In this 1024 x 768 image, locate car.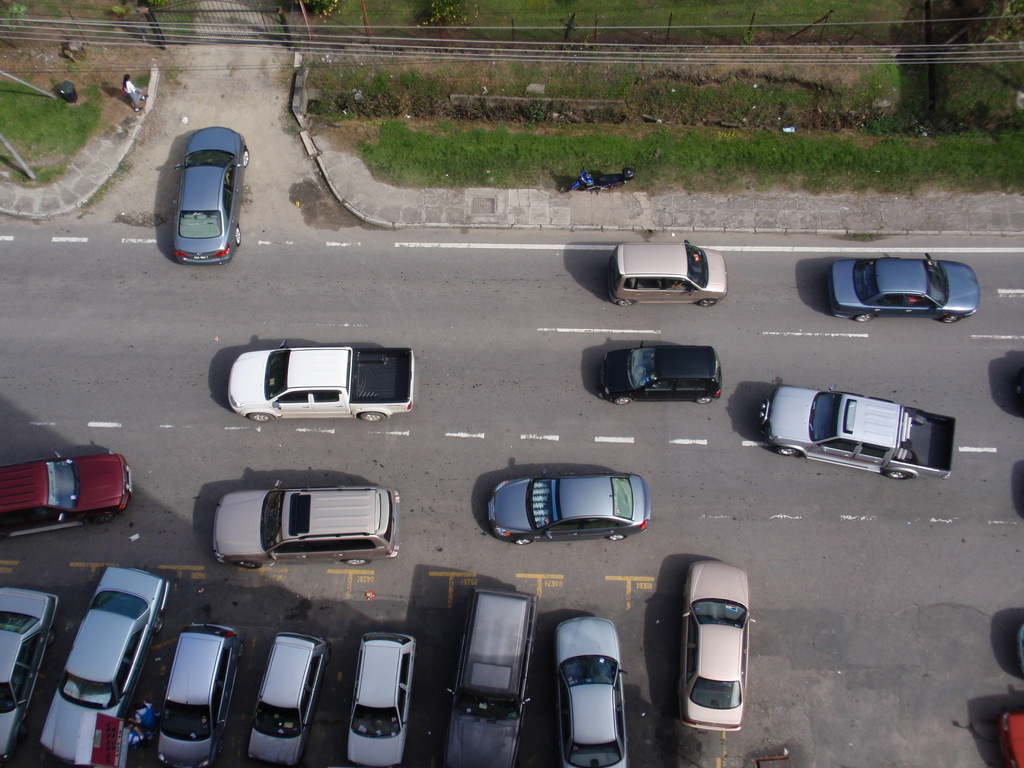
Bounding box: [831,253,978,328].
